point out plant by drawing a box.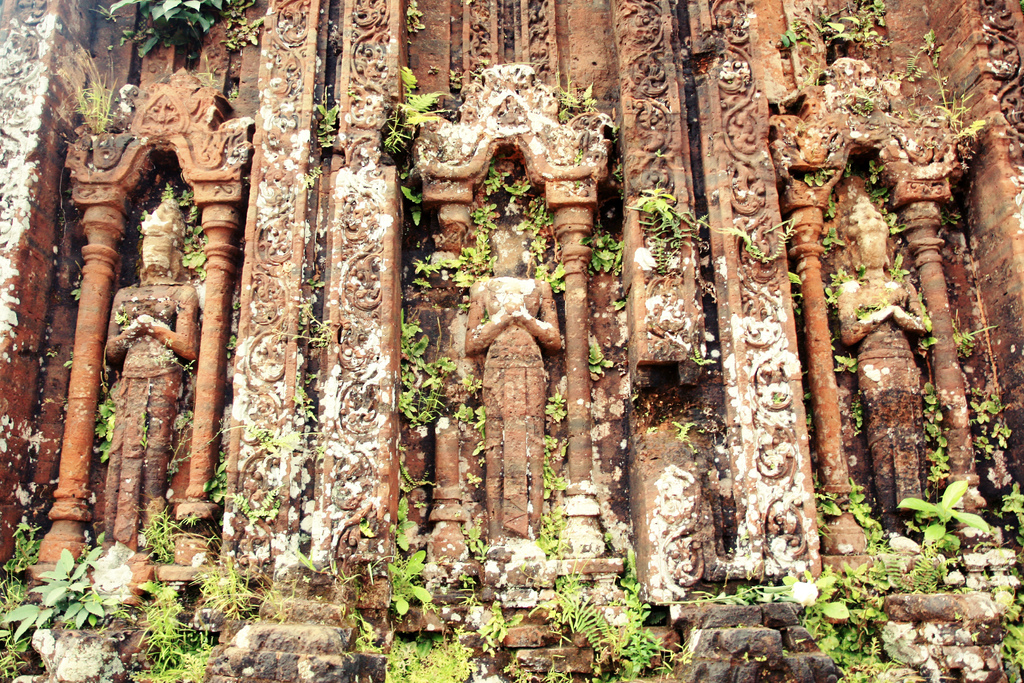
box=[136, 206, 150, 238].
